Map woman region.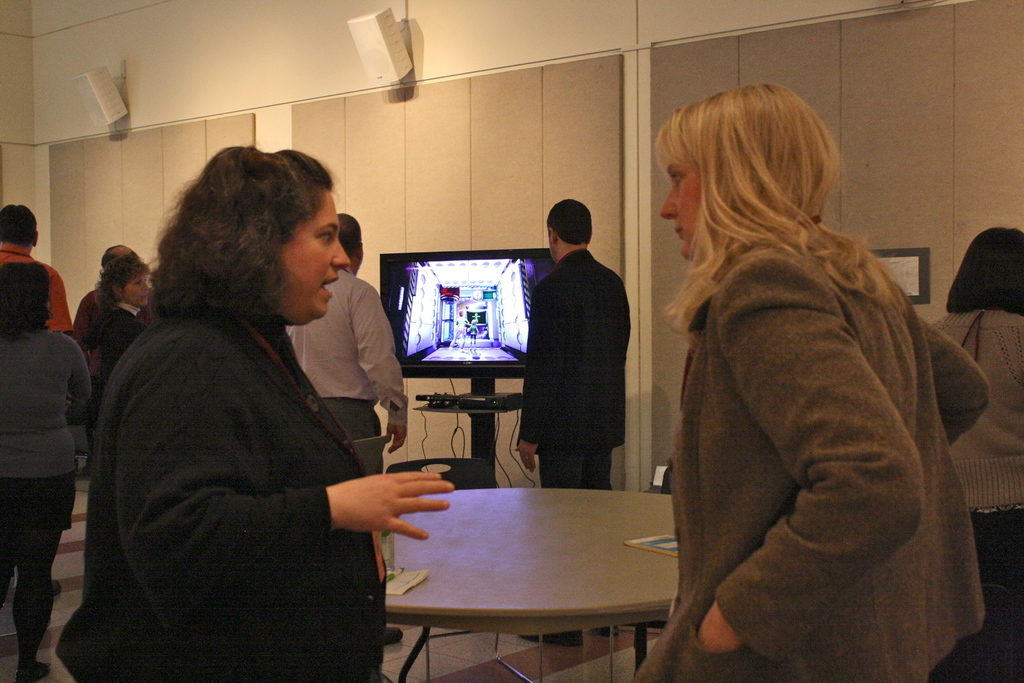
Mapped to [left=78, top=138, right=430, bottom=681].
